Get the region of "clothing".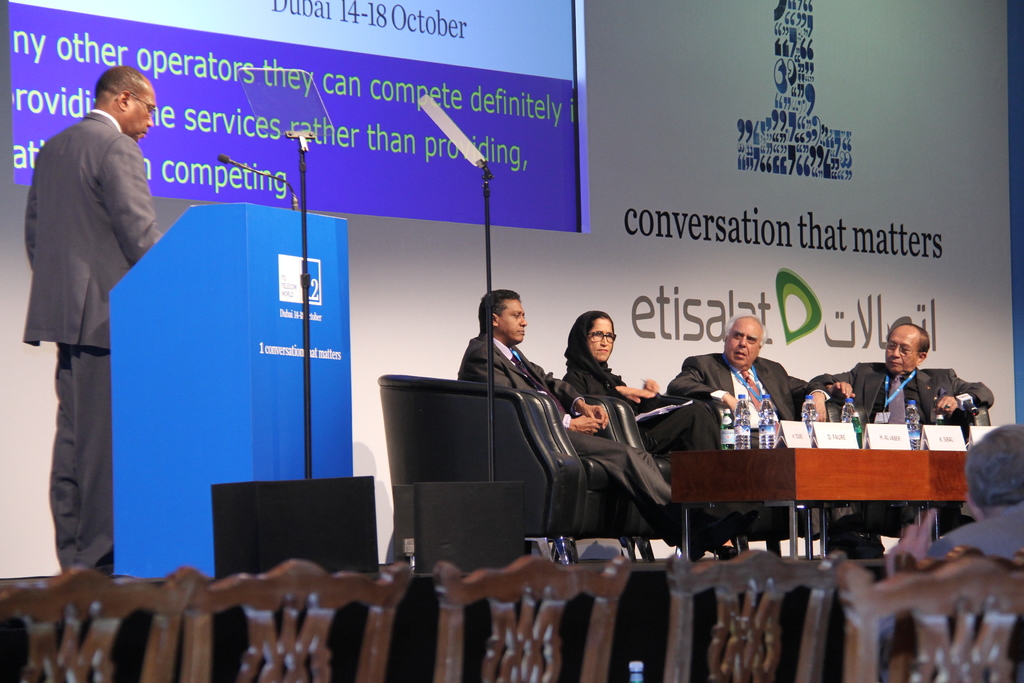
{"x1": 460, "y1": 331, "x2": 675, "y2": 528}.
